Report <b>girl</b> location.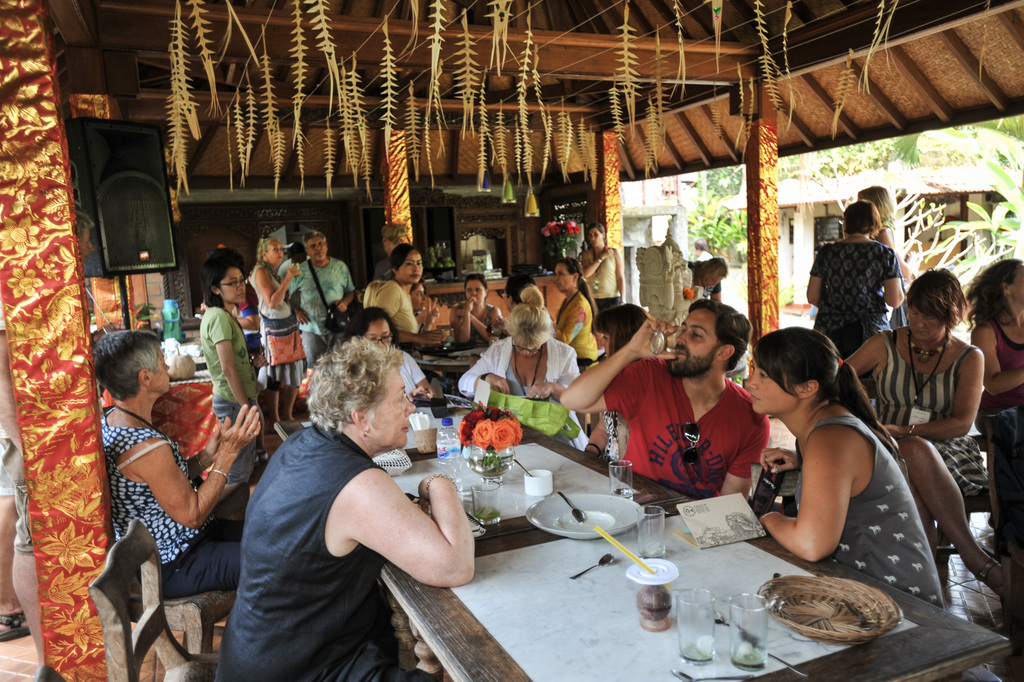
Report: <box>575,222,627,302</box>.
